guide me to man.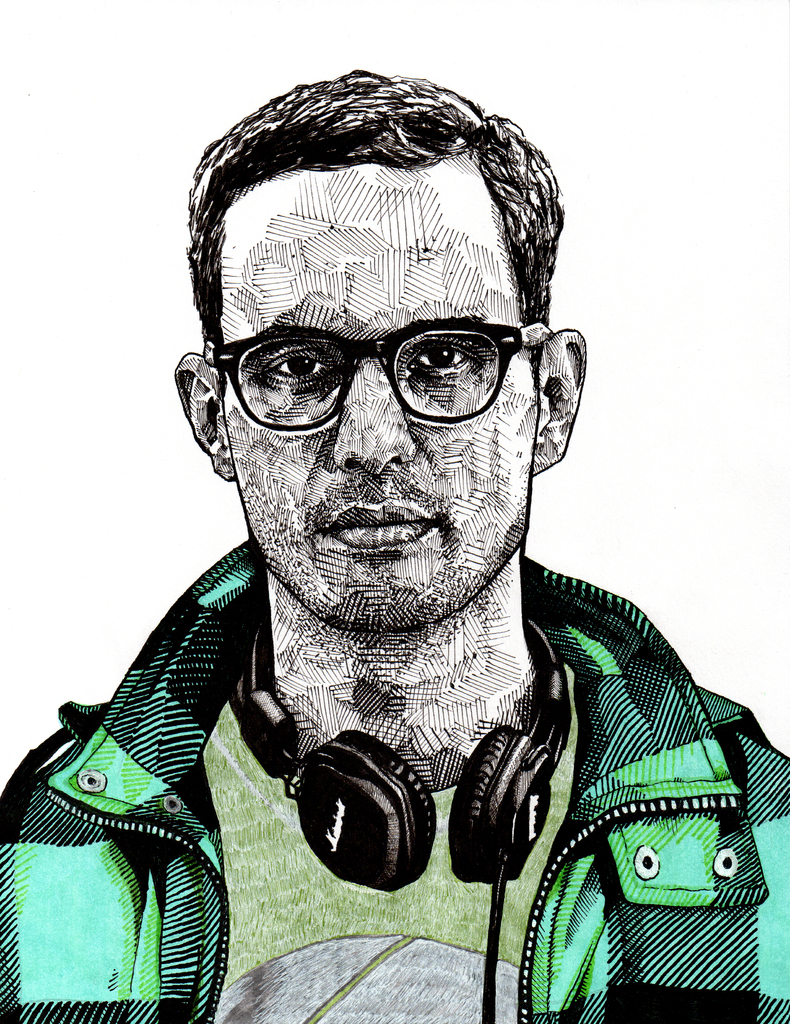
Guidance: Rect(40, 101, 764, 1013).
